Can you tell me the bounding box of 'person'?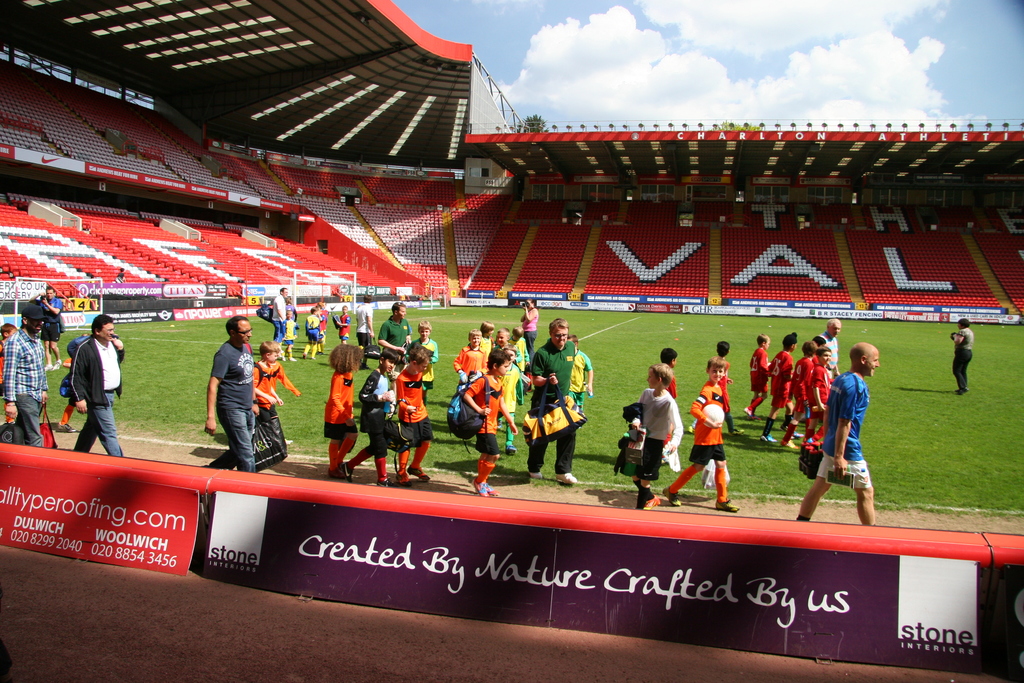
select_region(808, 313, 841, 386).
